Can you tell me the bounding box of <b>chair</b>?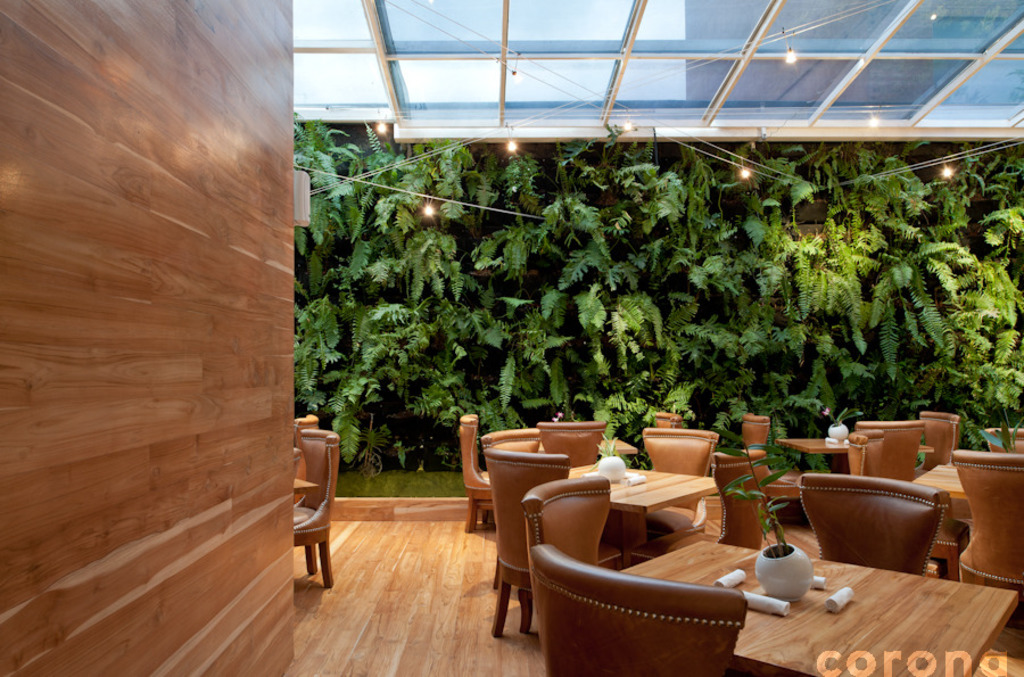
845 429 968 579.
